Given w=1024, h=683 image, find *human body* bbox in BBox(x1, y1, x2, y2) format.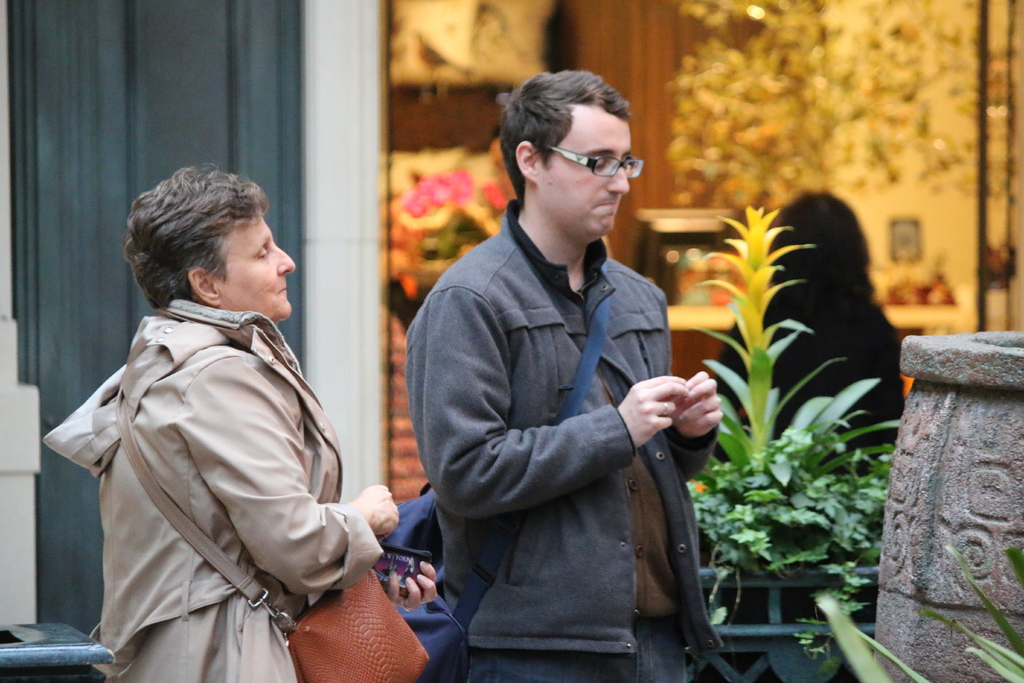
BBox(710, 187, 916, 682).
